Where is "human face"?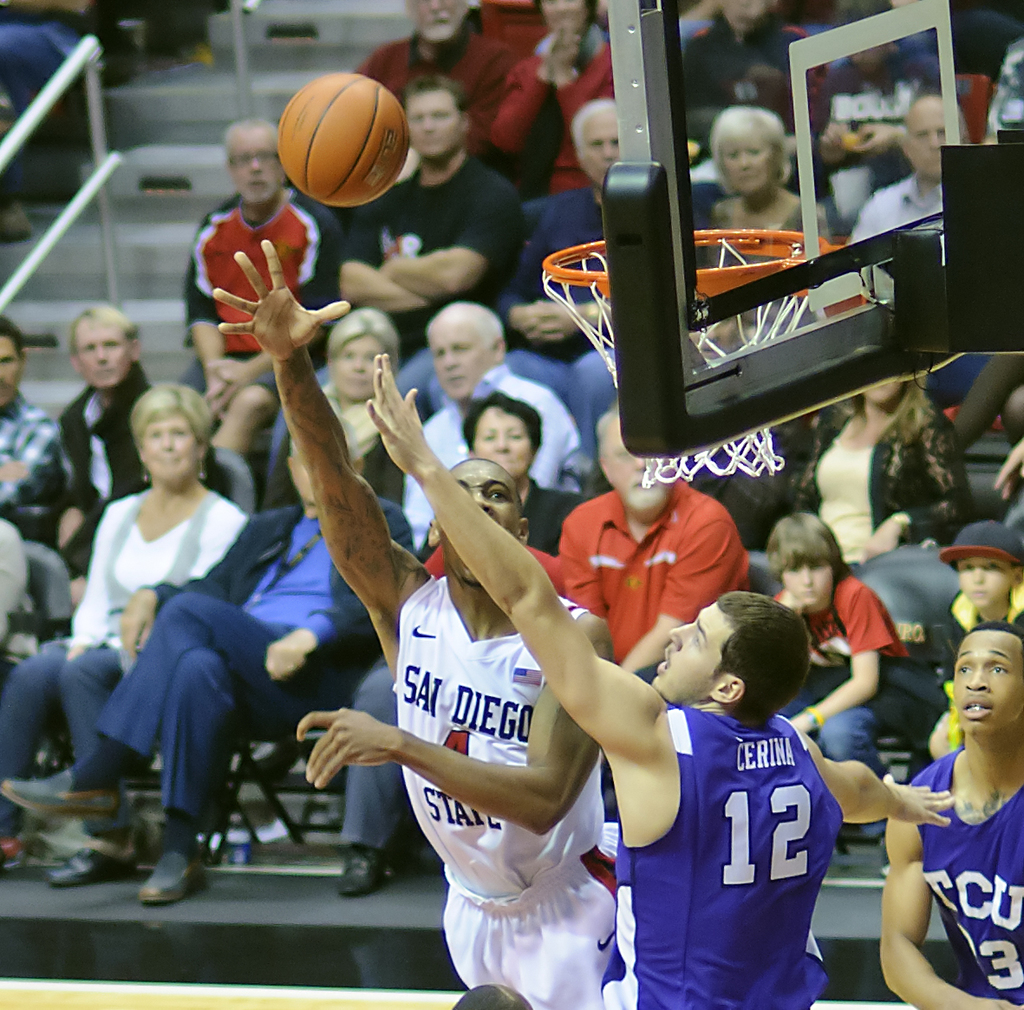
bbox(334, 332, 382, 394).
